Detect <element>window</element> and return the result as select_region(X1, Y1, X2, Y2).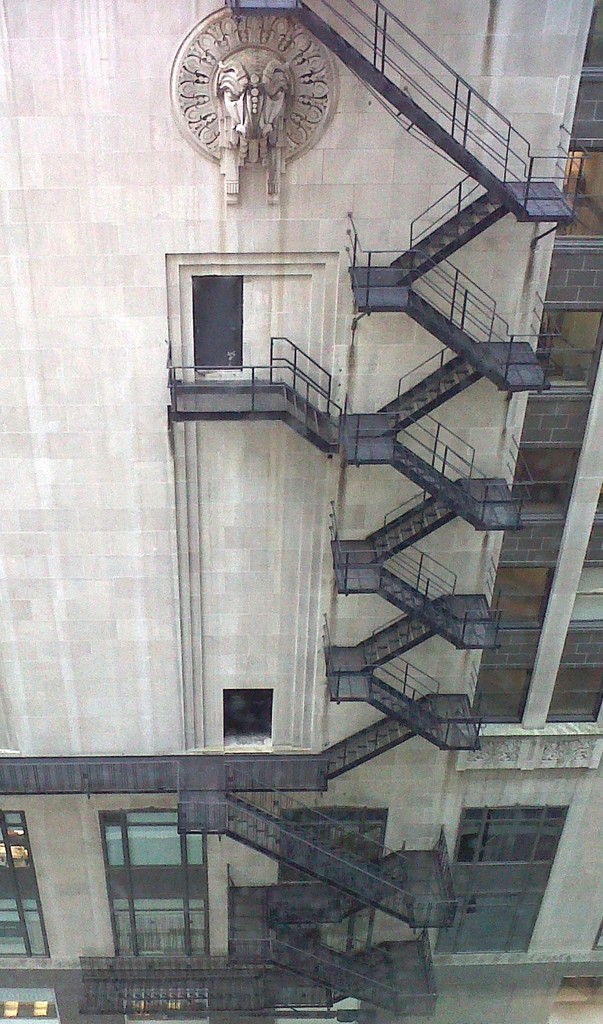
select_region(192, 273, 248, 378).
